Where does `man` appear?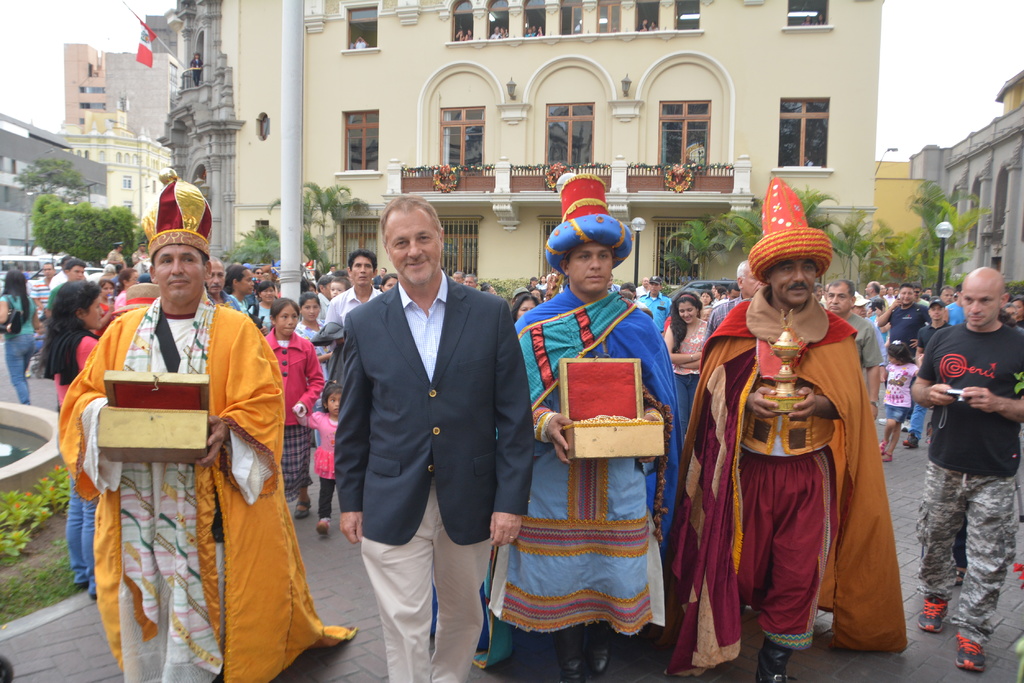
Appears at <box>639,275,676,333</box>.
